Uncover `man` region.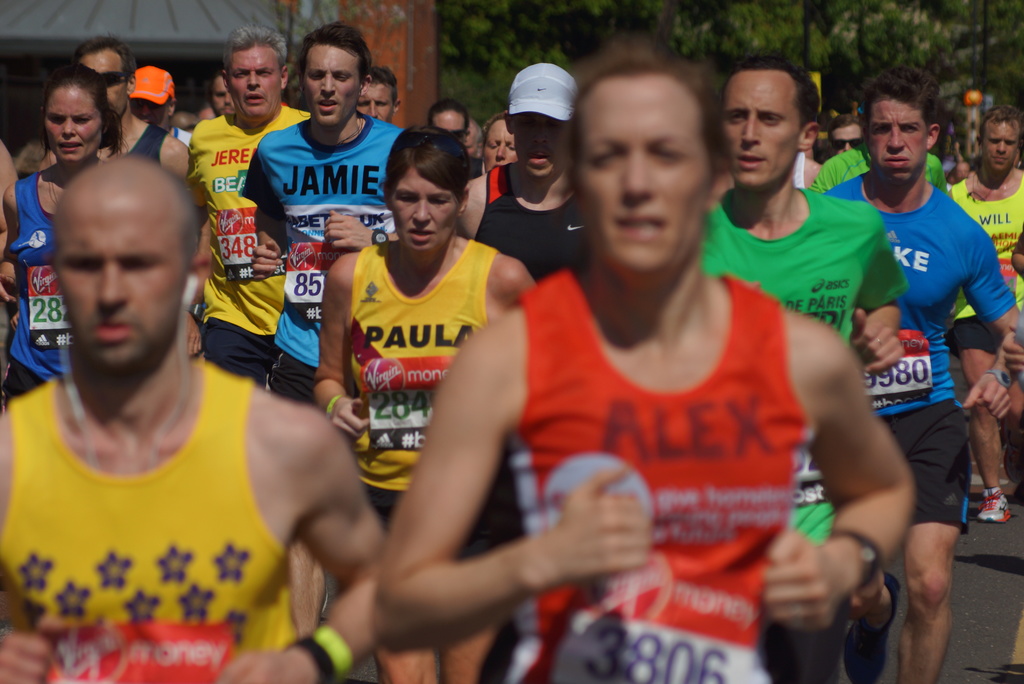
Uncovered: <region>36, 28, 194, 185</region>.
